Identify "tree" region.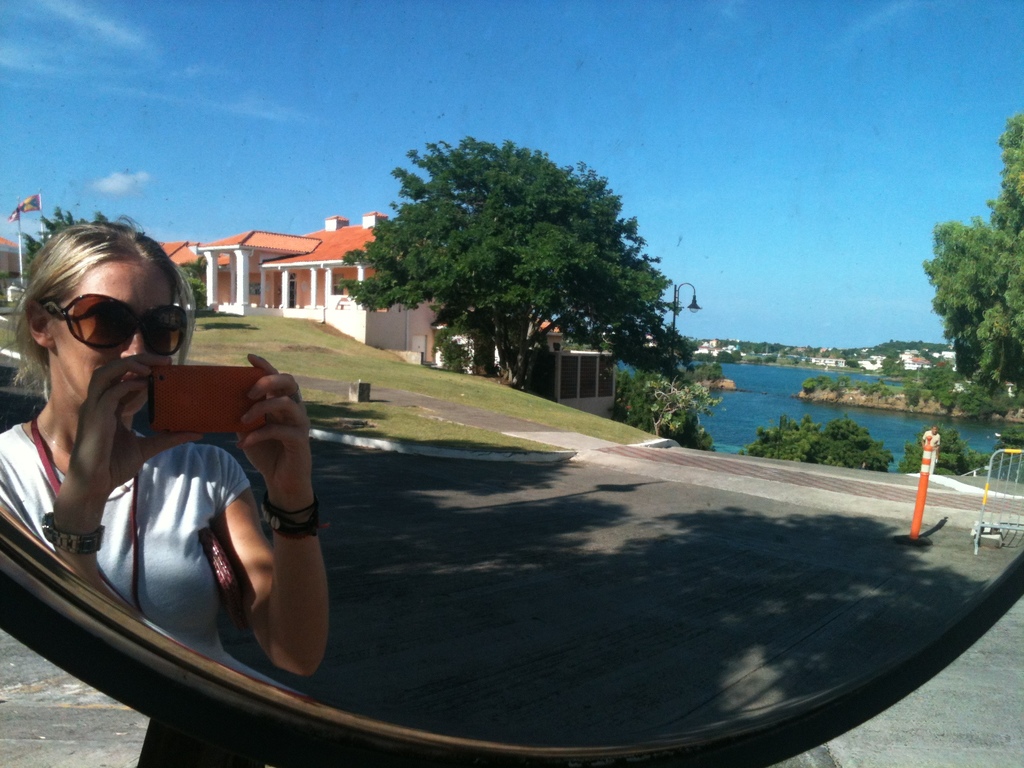
Region: 22:198:207:309.
